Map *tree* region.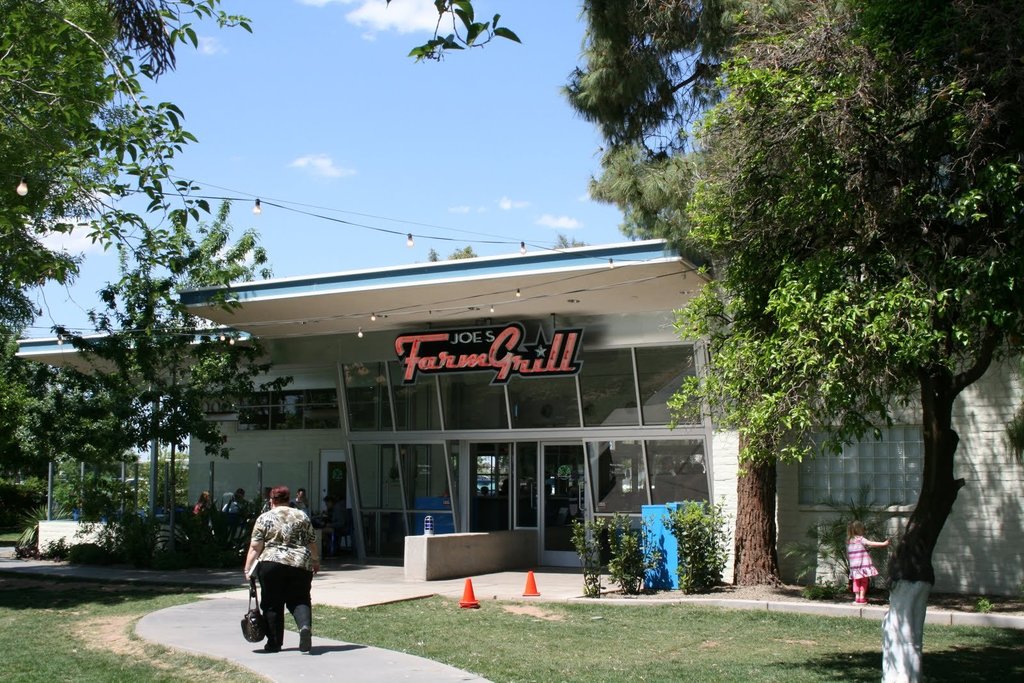
Mapped to crop(0, 324, 58, 488).
